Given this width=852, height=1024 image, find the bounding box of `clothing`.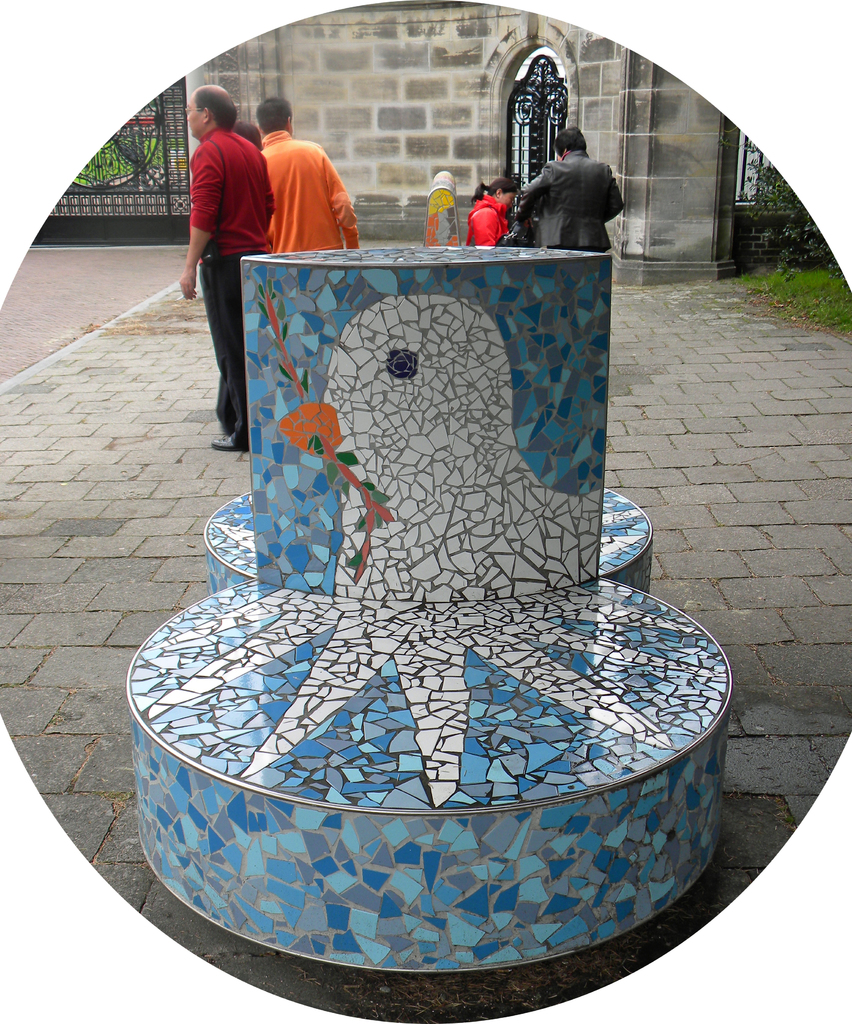
region(184, 120, 269, 445).
